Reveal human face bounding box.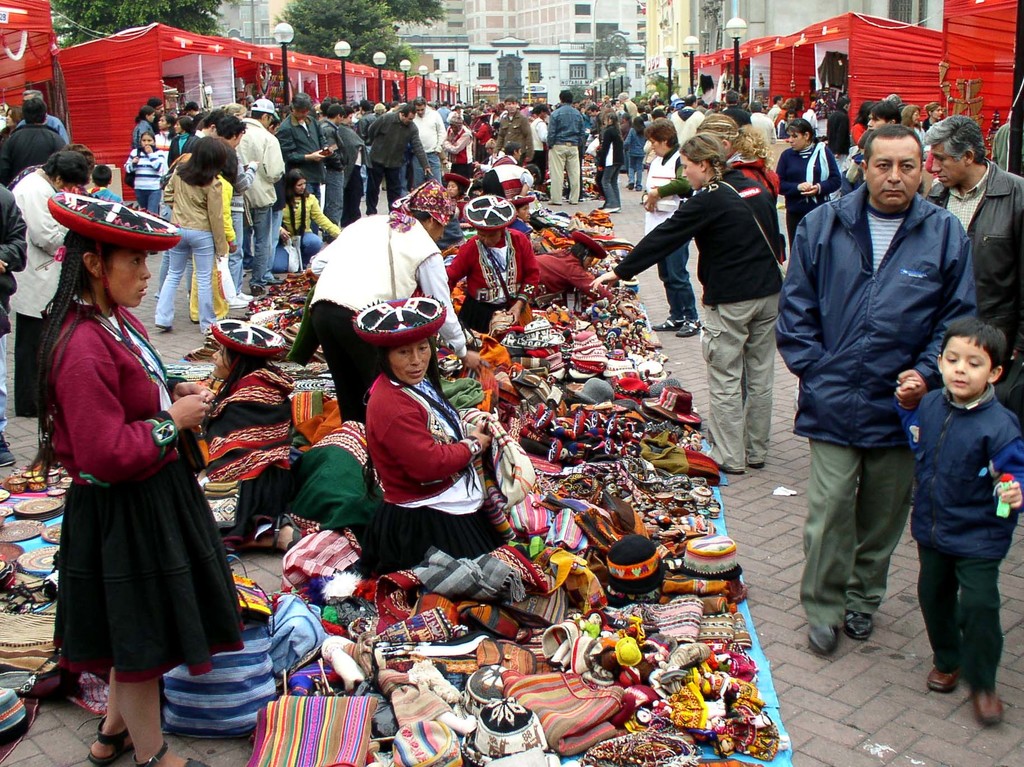
Revealed: 681, 158, 701, 192.
